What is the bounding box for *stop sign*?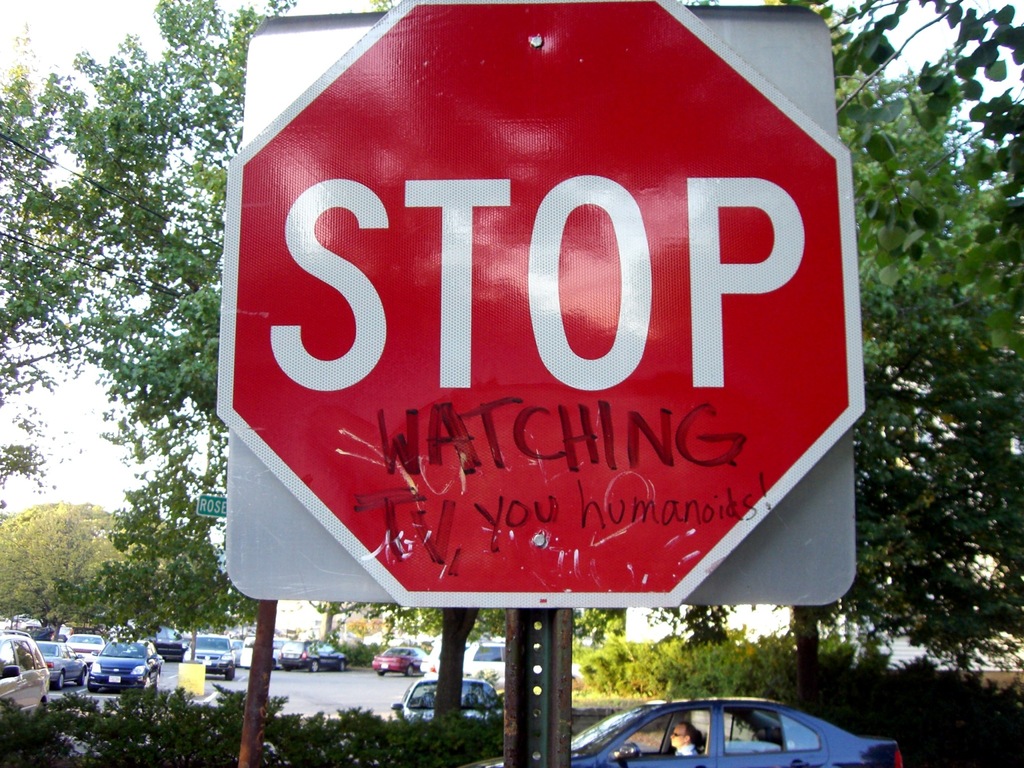
bbox=(218, 0, 867, 610).
